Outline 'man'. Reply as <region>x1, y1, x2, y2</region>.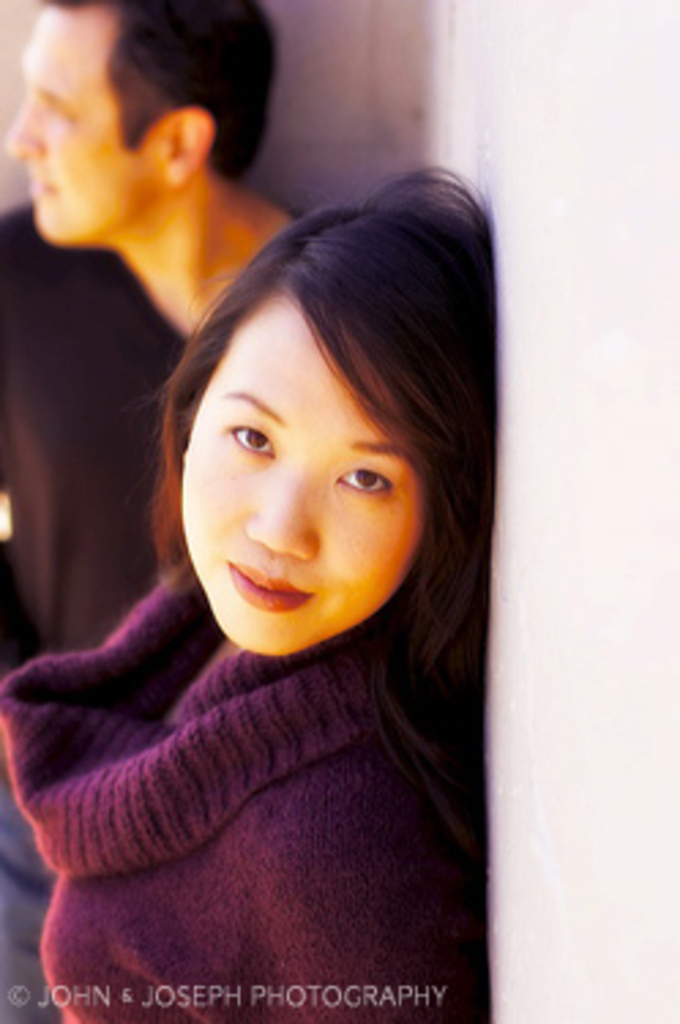
<region>0, 0, 303, 1021</region>.
